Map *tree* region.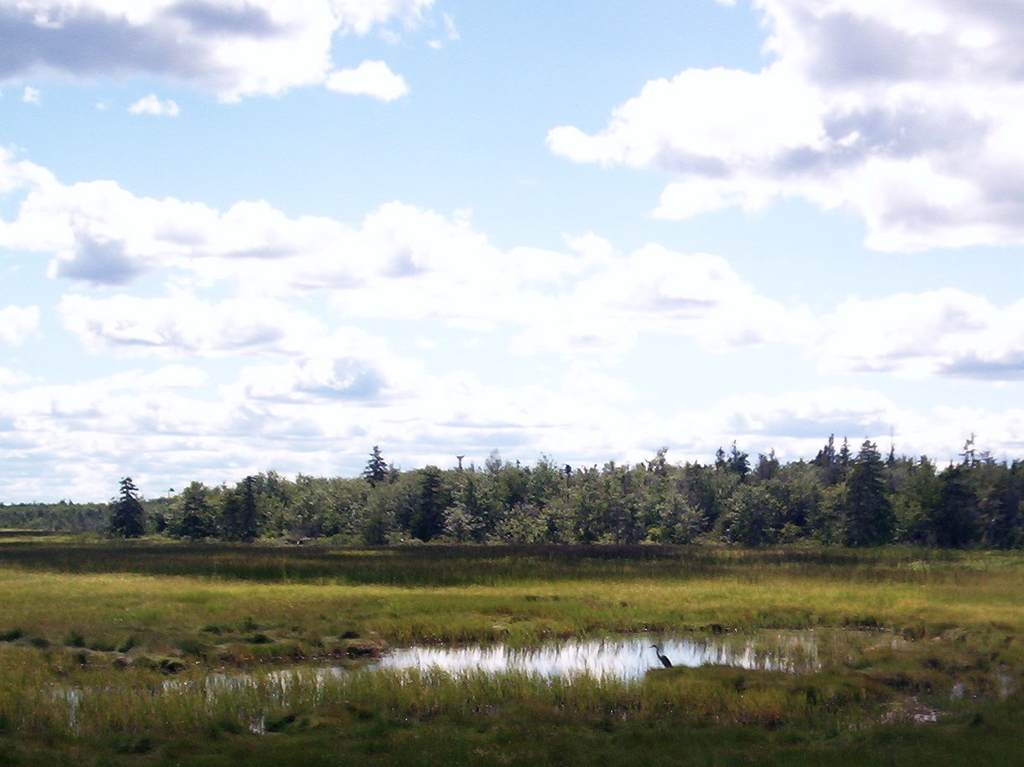
Mapped to rect(173, 479, 219, 548).
